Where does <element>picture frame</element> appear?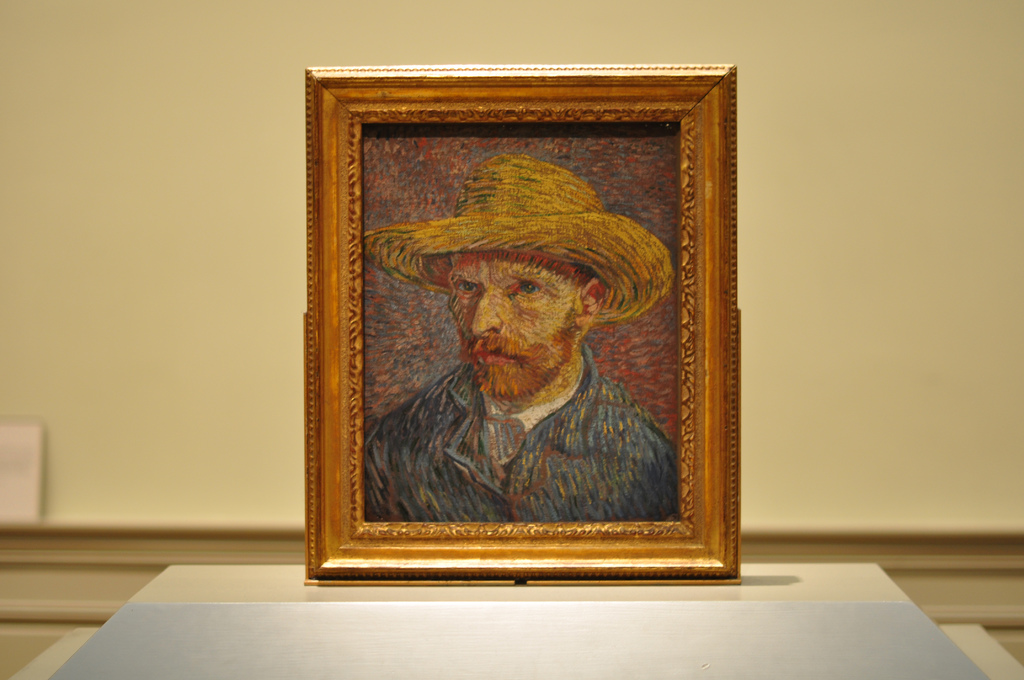
Appears at locate(269, 40, 750, 609).
